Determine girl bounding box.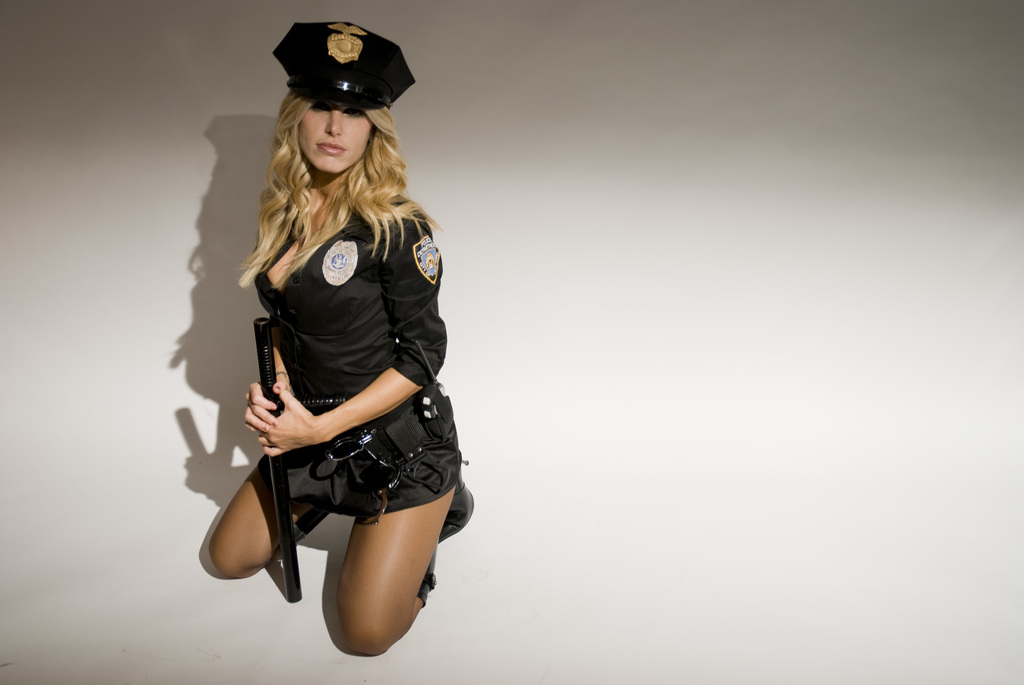
Determined: (201,21,476,660).
